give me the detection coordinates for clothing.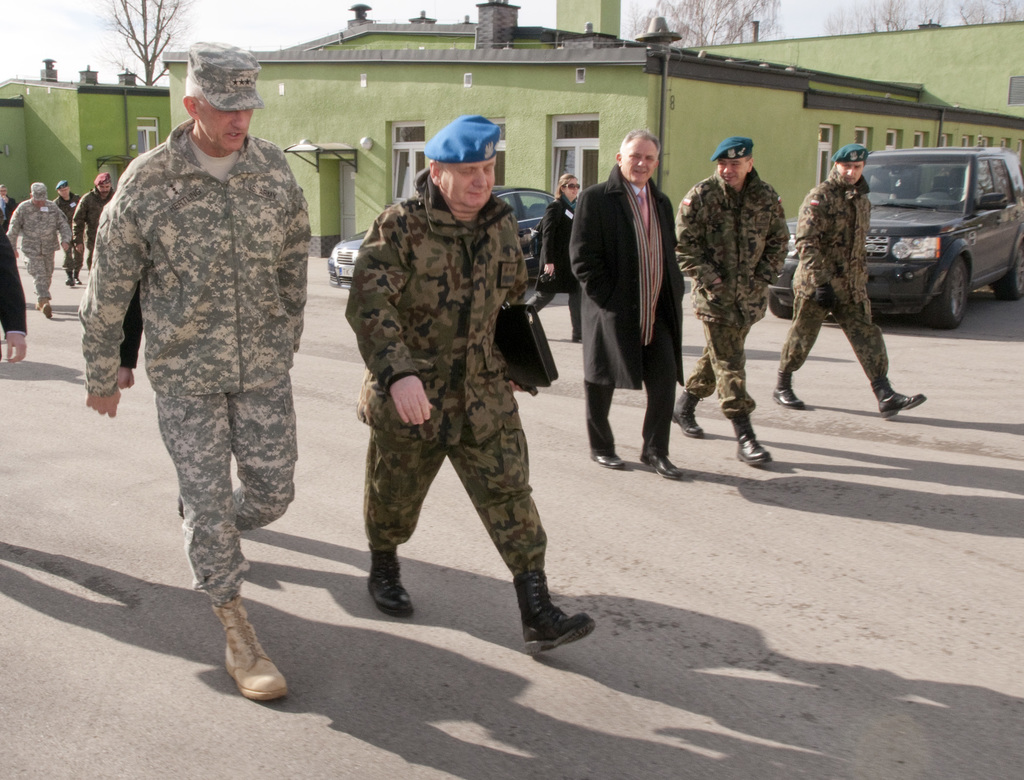
detection(337, 152, 550, 576).
